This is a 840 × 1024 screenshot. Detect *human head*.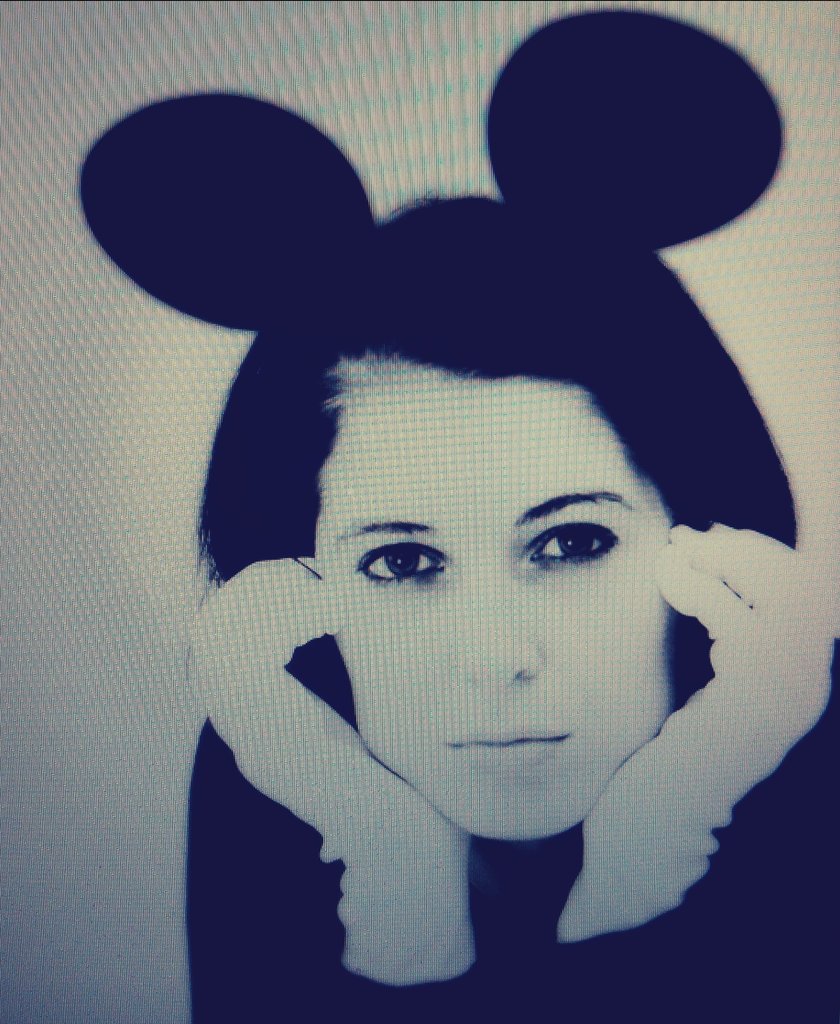
x1=150 y1=24 x2=784 y2=877.
